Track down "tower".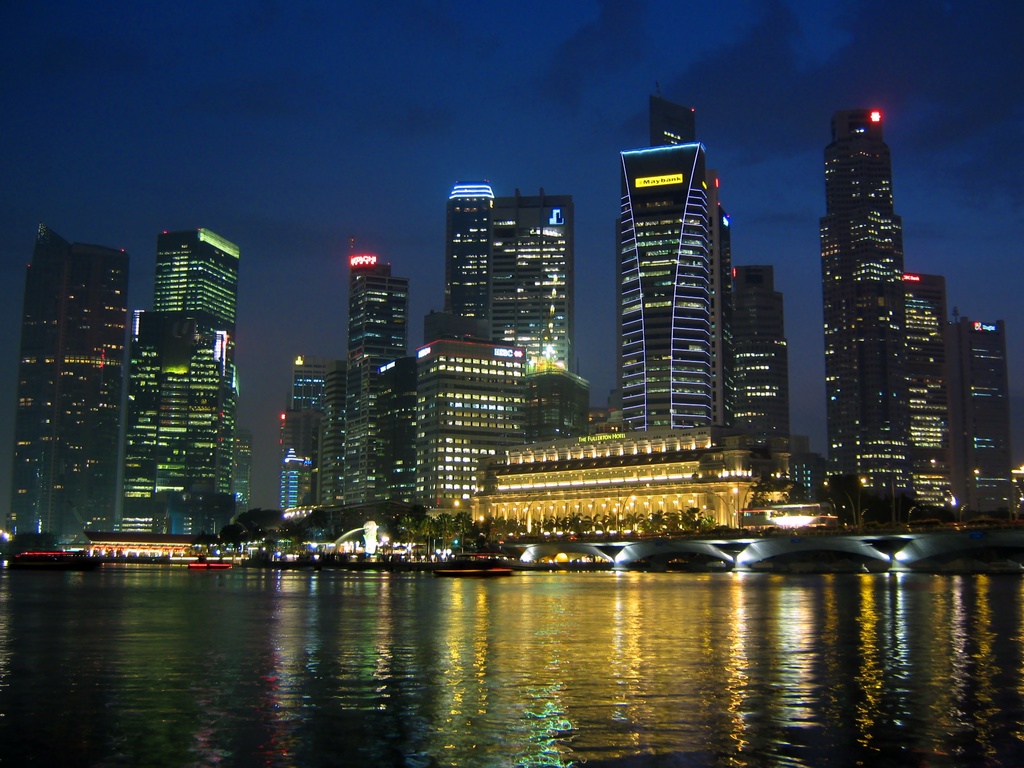
Tracked to pyautogui.locateOnScreen(817, 106, 906, 497).
